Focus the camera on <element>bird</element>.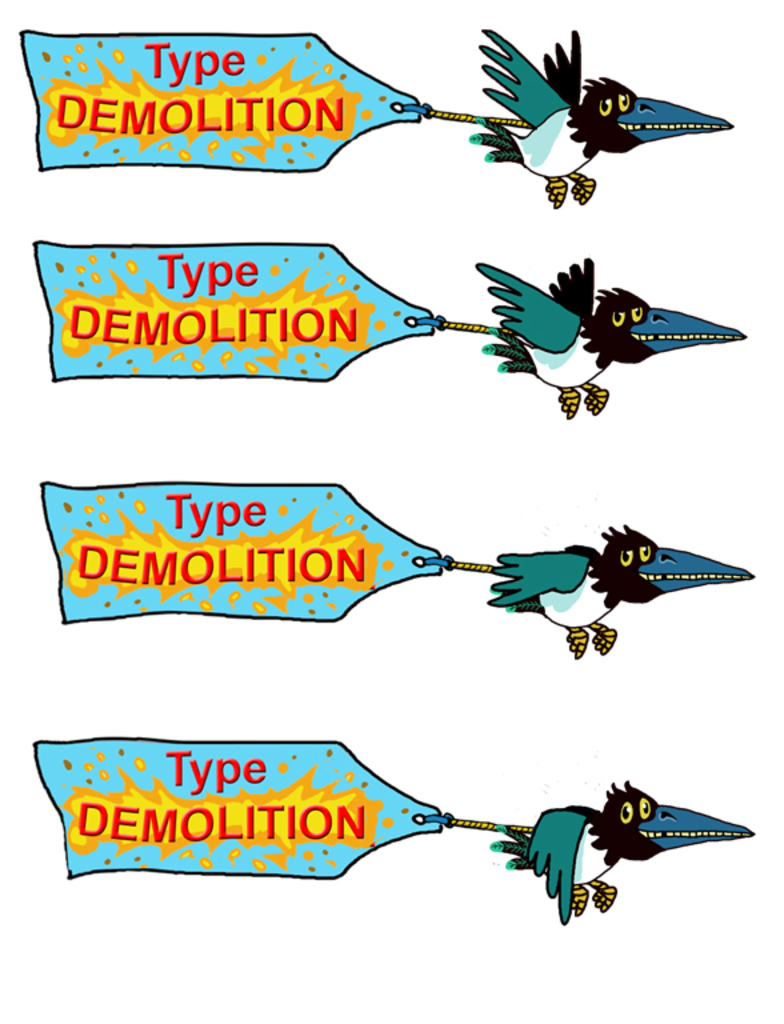
Focus region: pyautogui.locateOnScreen(489, 523, 759, 657).
